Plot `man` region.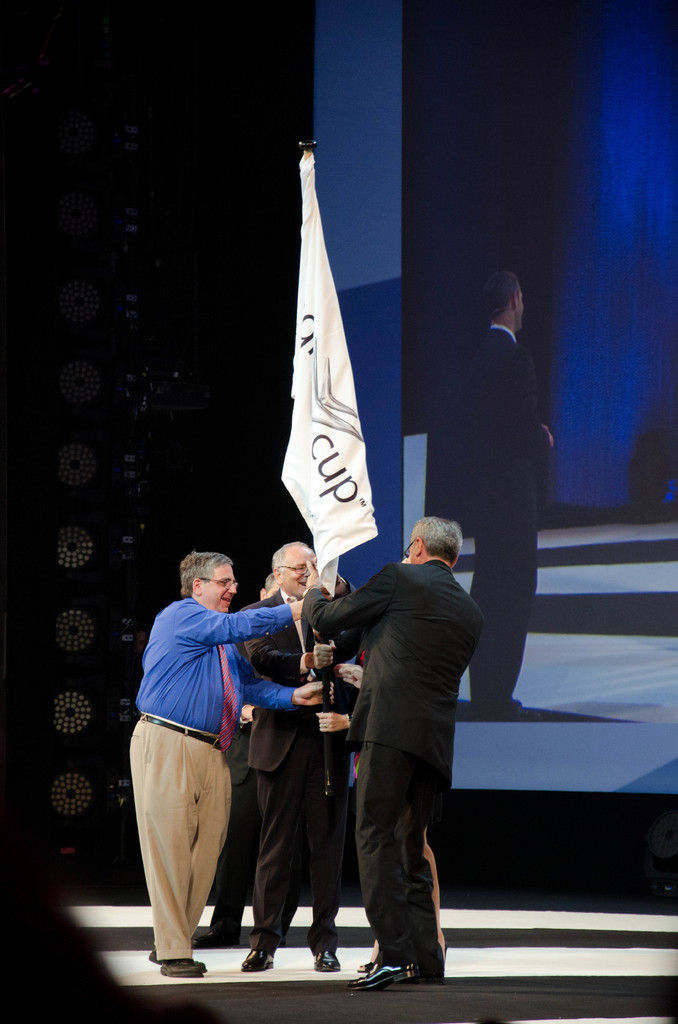
Plotted at detection(426, 266, 556, 716).
